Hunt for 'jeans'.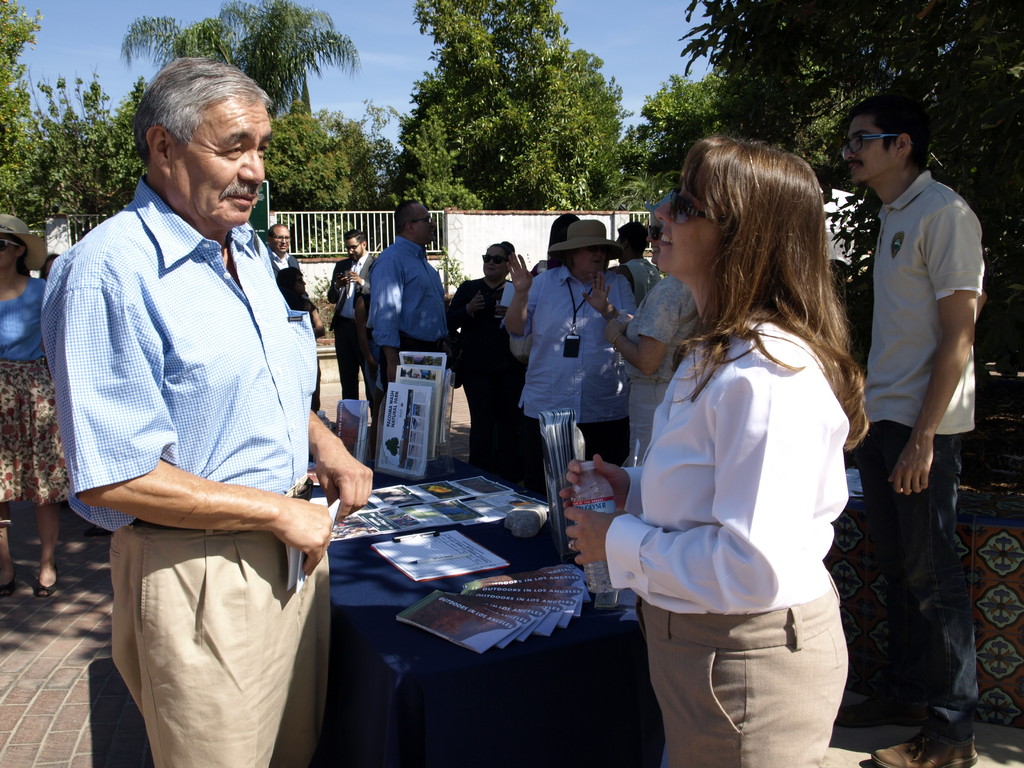
Hunted down at [852,418,980,740].
